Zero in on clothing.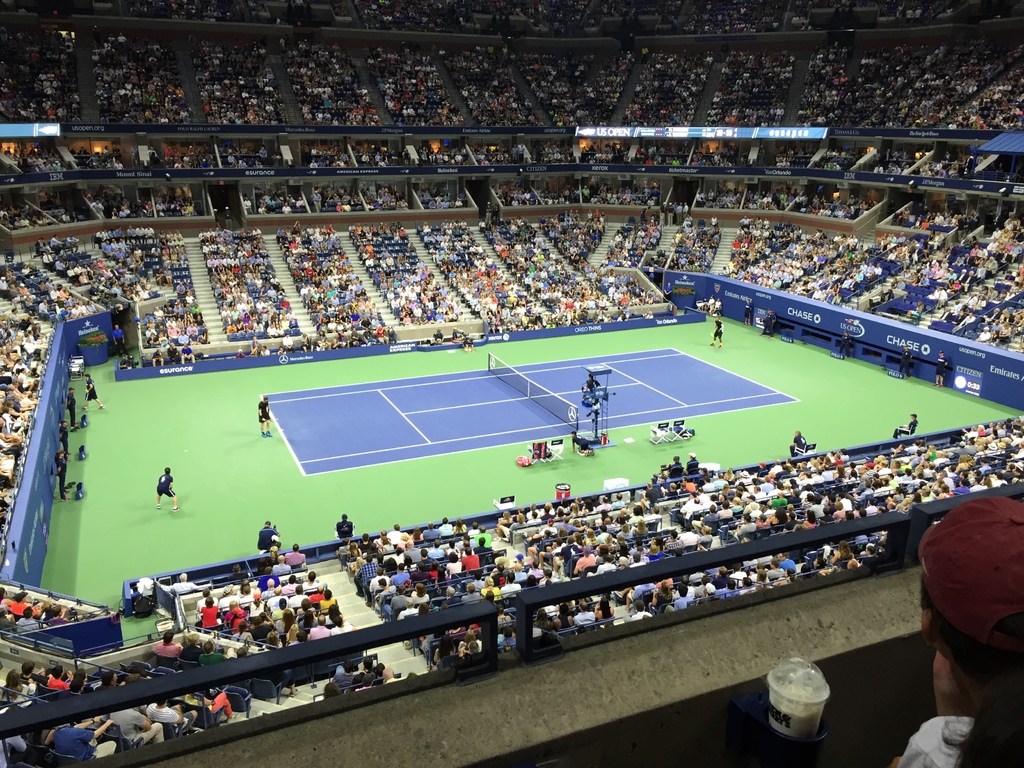
Zeroed in: 154/476/176/498.
